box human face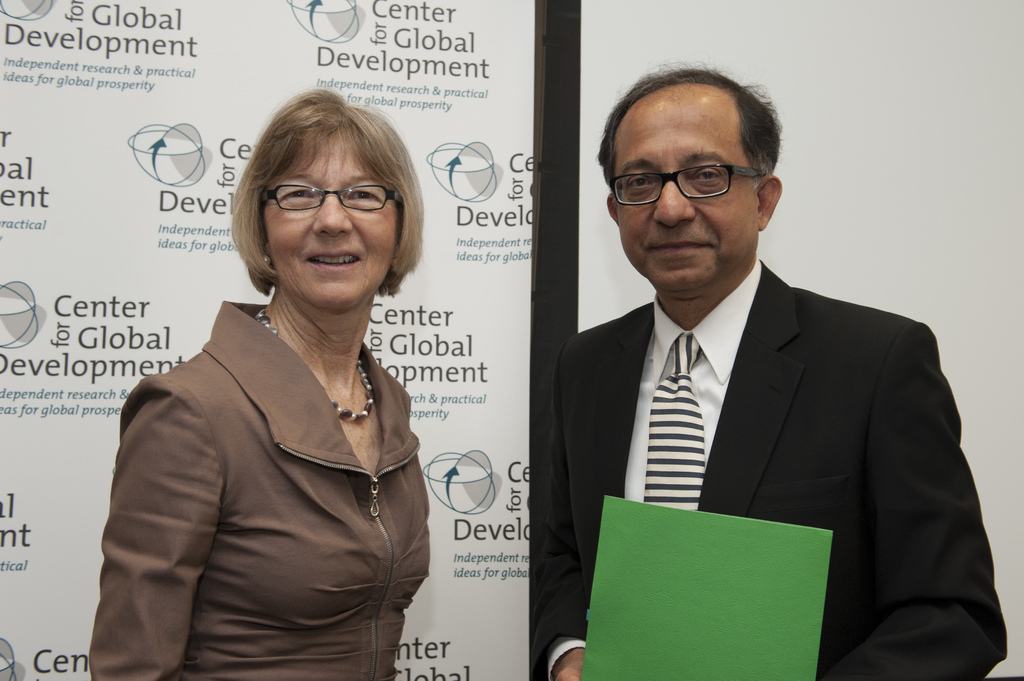
(264,130,401,311)
